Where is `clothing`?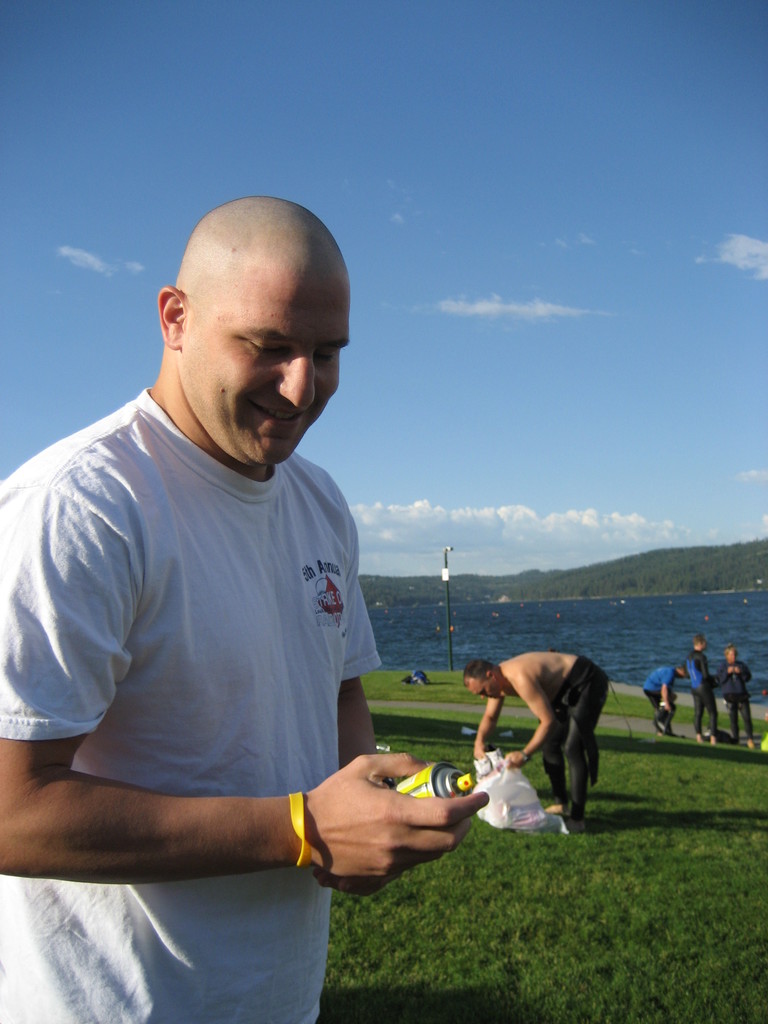
crop(718, 660, 755, 739).
